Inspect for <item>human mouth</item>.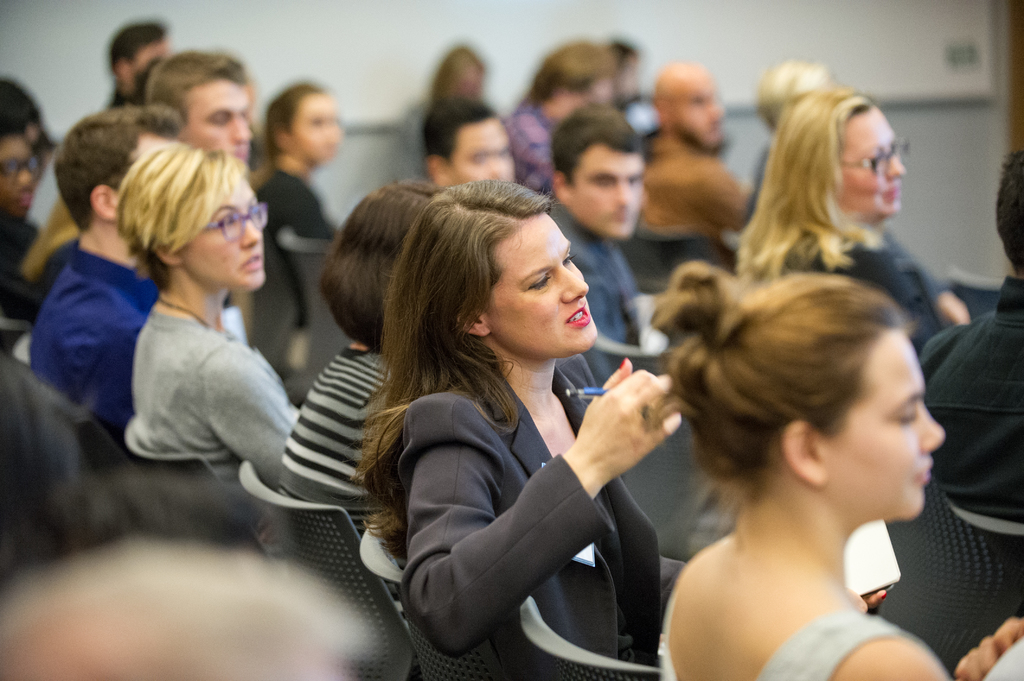
Inspection: x1=880 y1=185 x2=902 y2=201.
